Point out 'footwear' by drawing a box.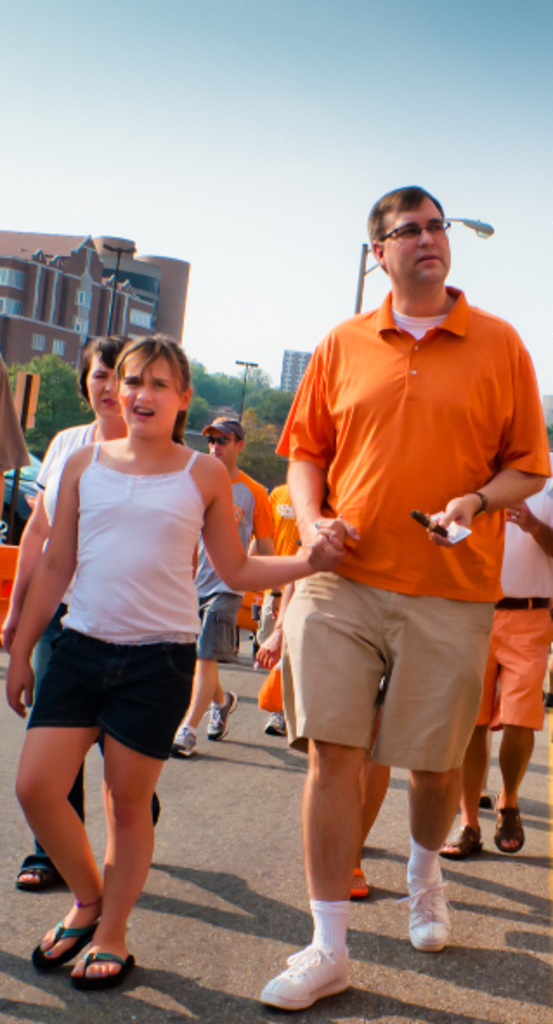
(left=489, top=806, right=527, bottom=854).
